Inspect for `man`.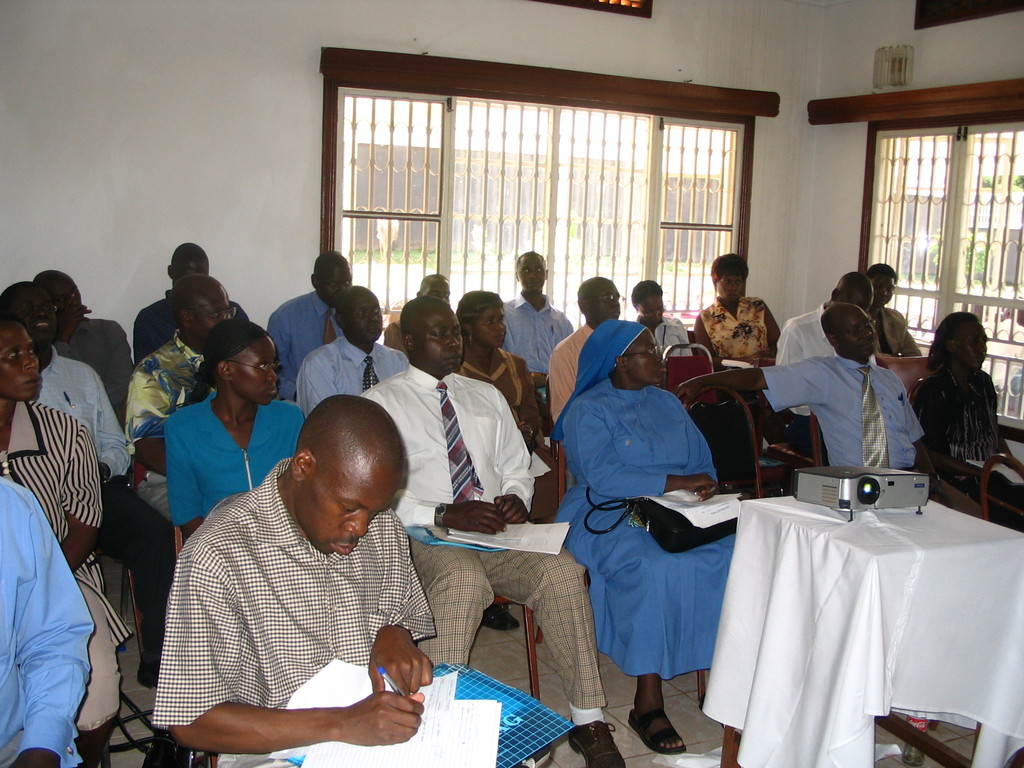
Inspection: 860,264,922,359.
